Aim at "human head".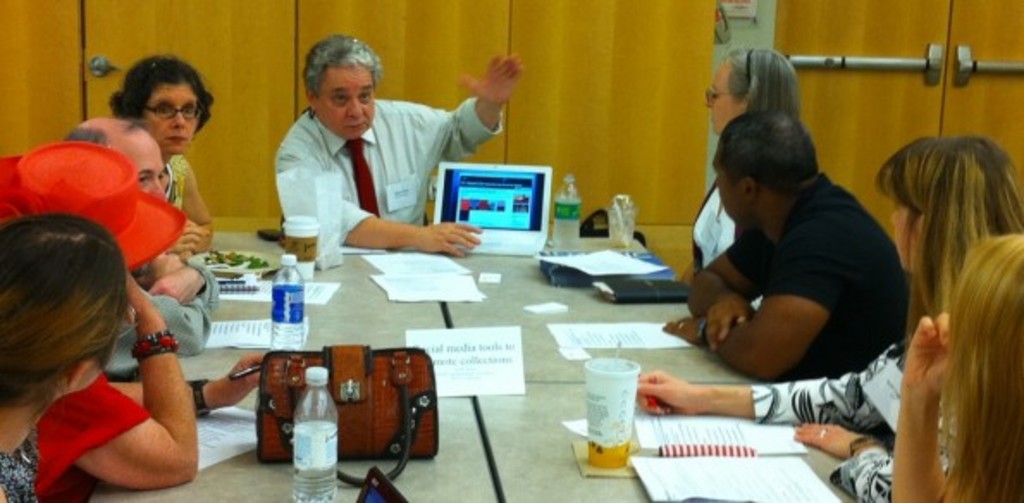
Aimed at l=0, t=138, r=176, b=283.
